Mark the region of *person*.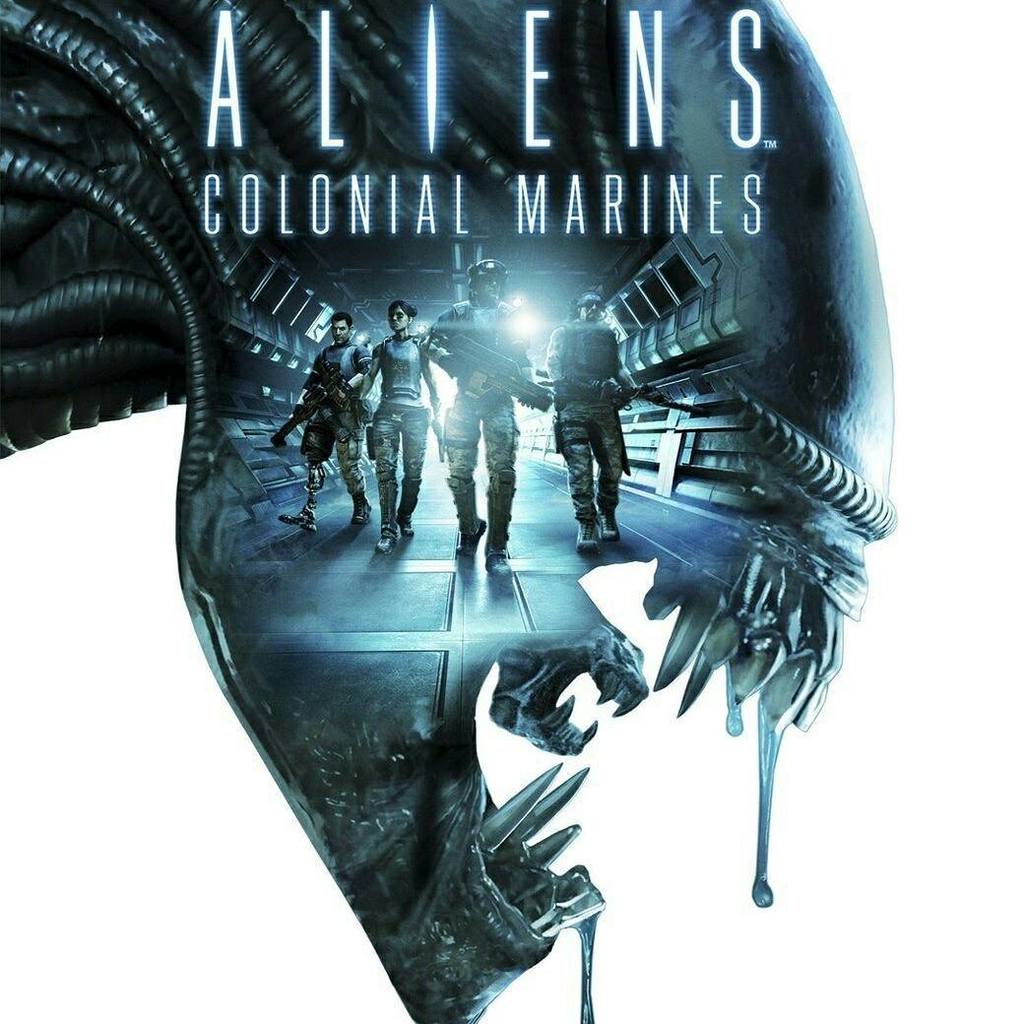
Region: <bbox>352, 298, 451, 561</bbox>.
